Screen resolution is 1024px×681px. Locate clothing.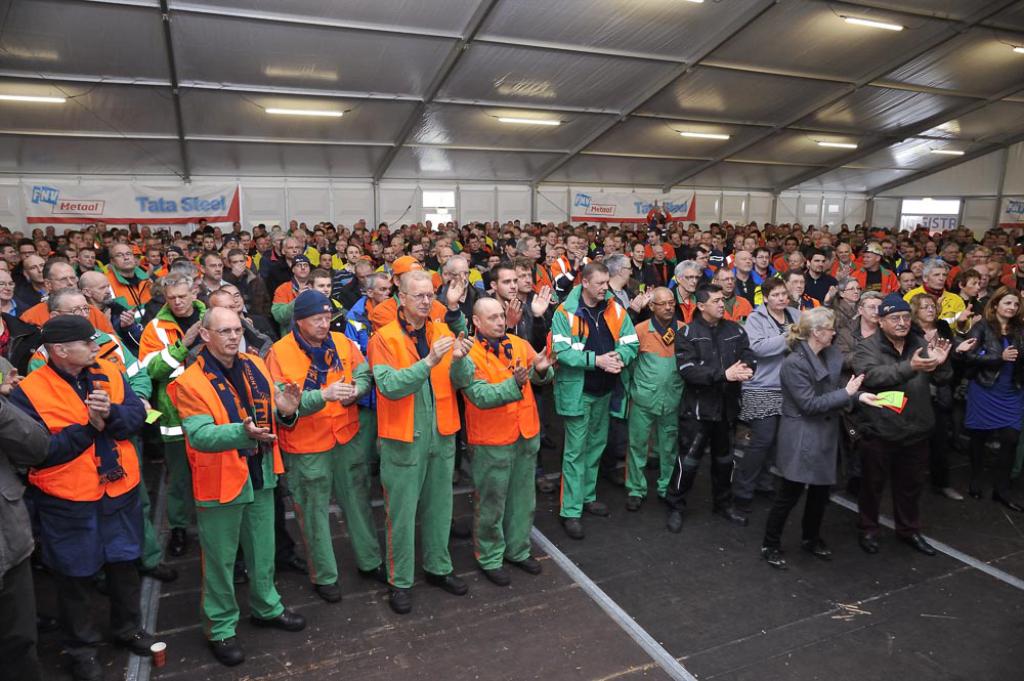
[x1=331, y1=267, x2=355, y2=304].
